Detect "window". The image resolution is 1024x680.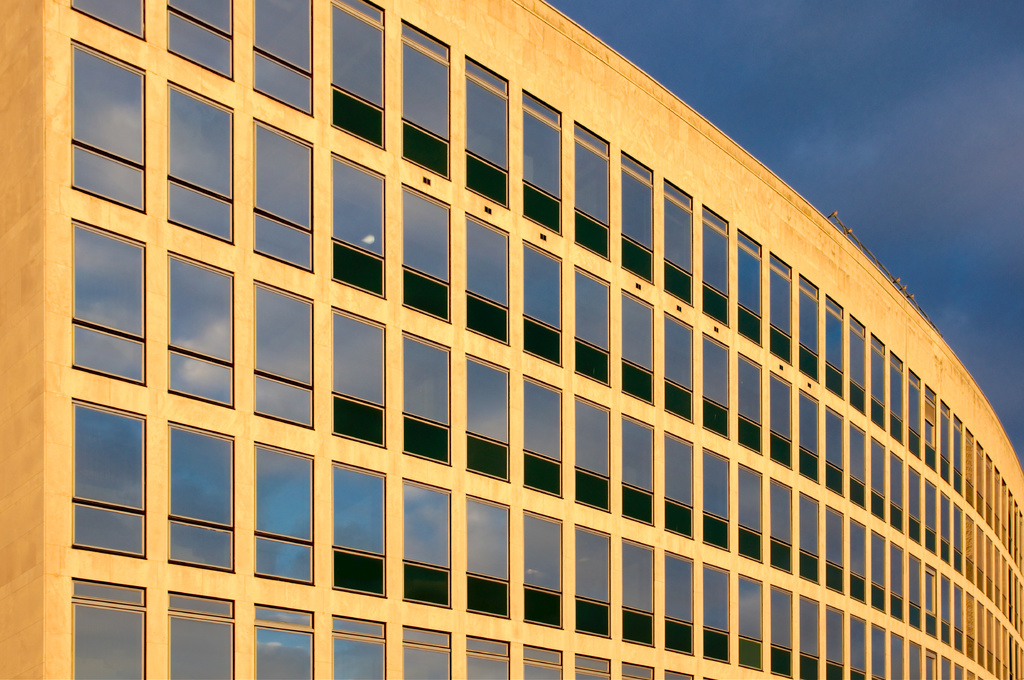
x1=661 y1=308 x2=692 y2=420.
